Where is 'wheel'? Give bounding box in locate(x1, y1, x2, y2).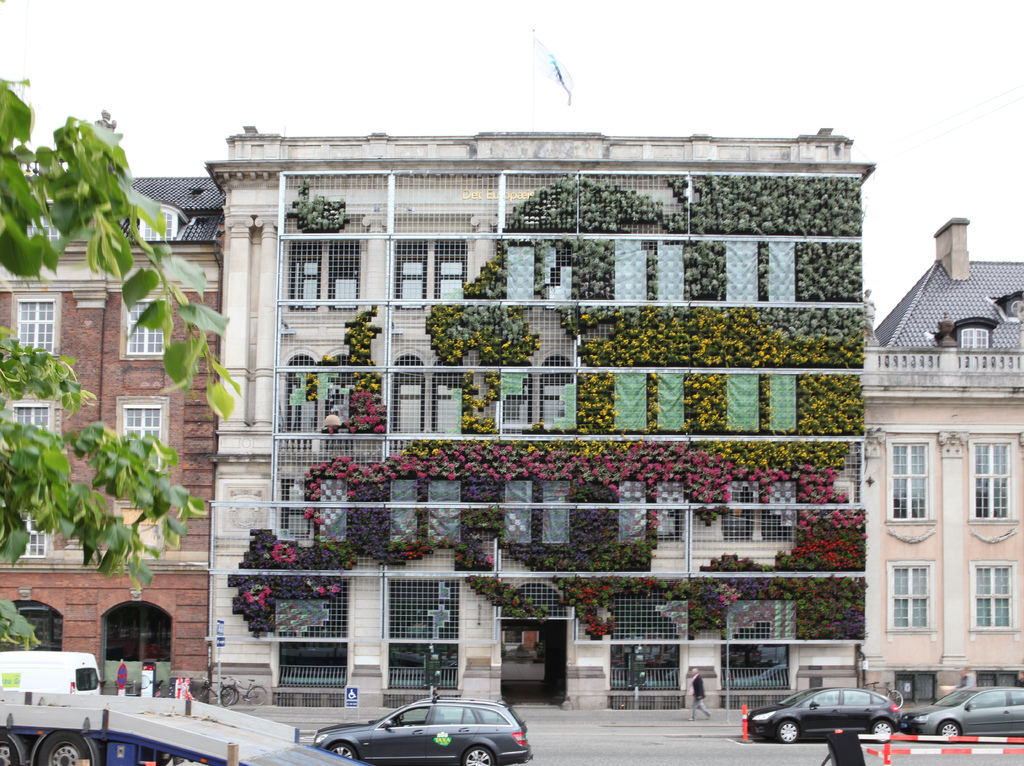
locate(940, 717, 964, 744).
